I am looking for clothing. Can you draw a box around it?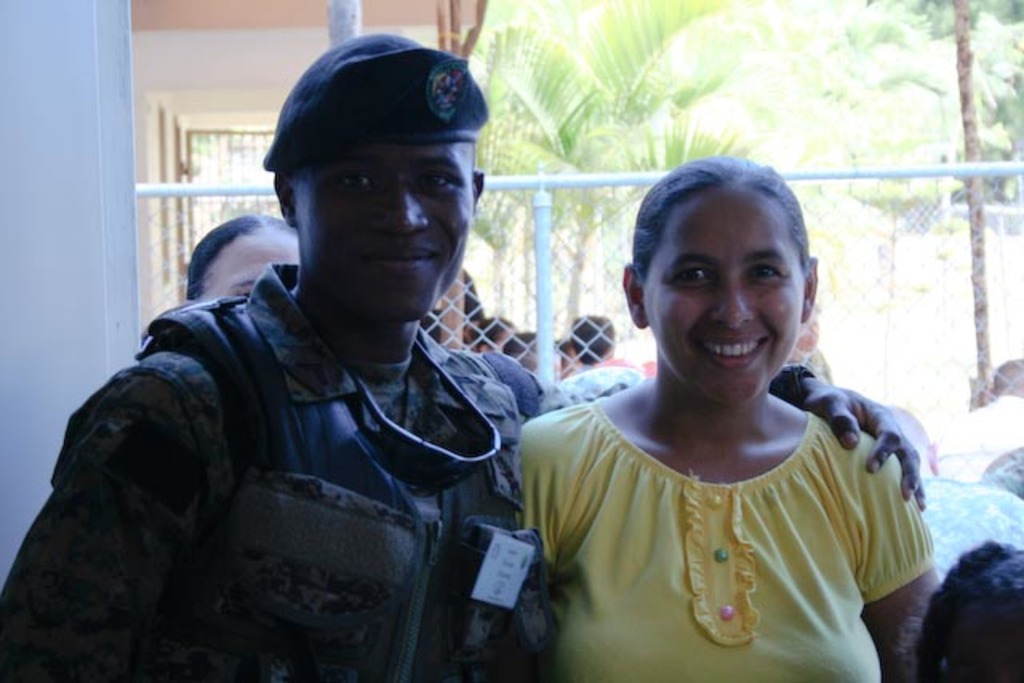
Sure, the bounding box is left=42, top=120, right=571, bottom=682.
